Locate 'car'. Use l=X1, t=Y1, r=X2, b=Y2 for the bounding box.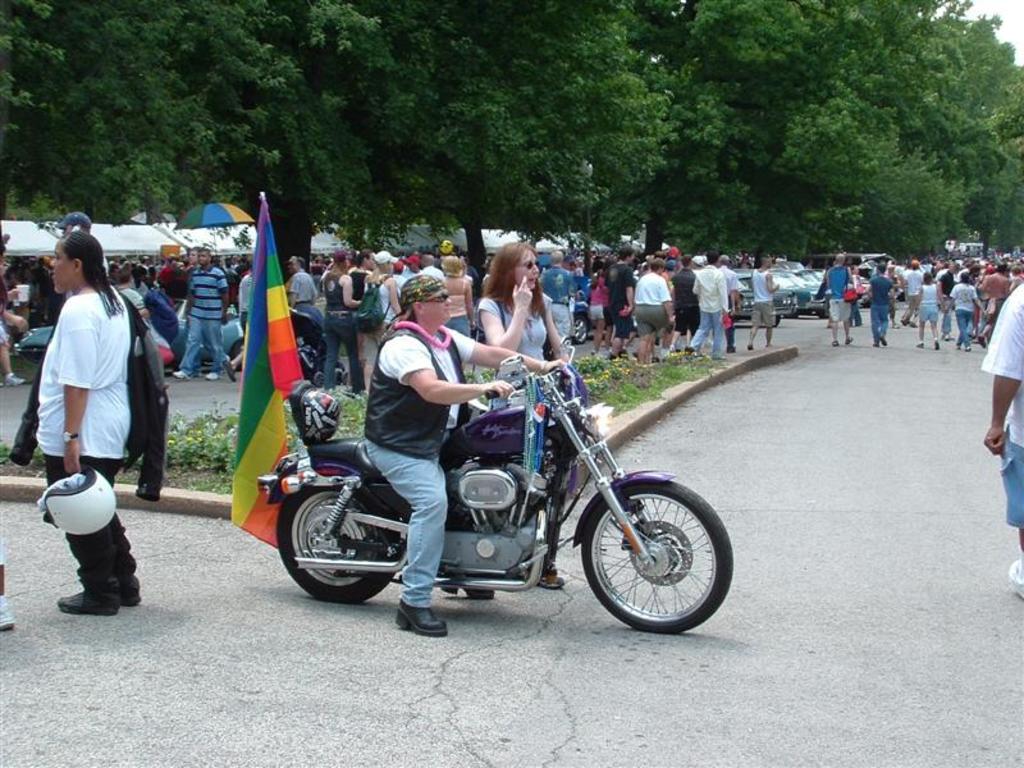
l=10, t=297, r=246, b=367.
